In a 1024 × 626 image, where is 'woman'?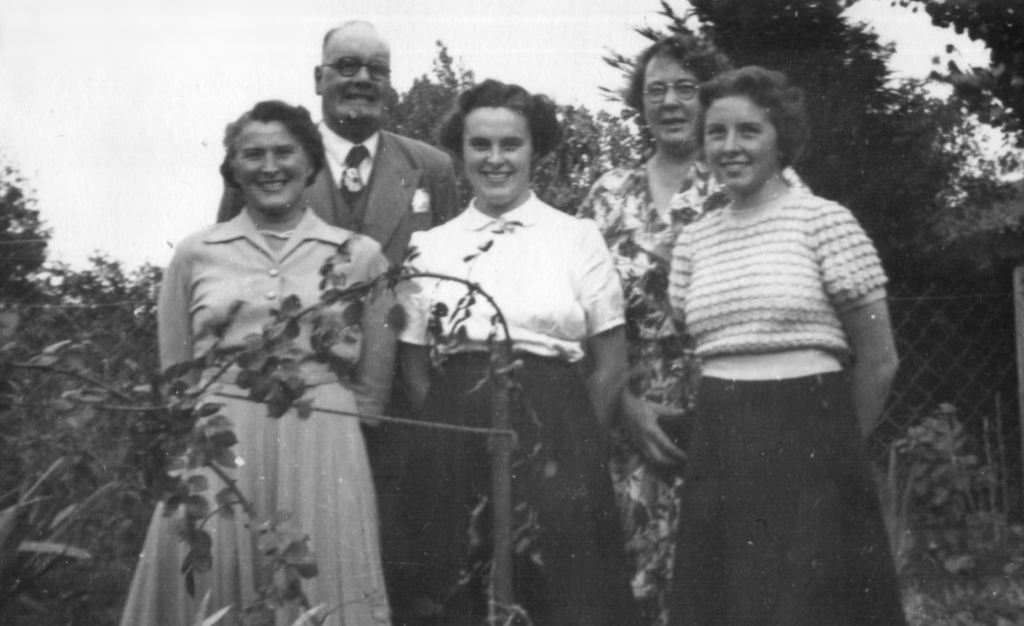
detection(394, 76, 628, 625).
